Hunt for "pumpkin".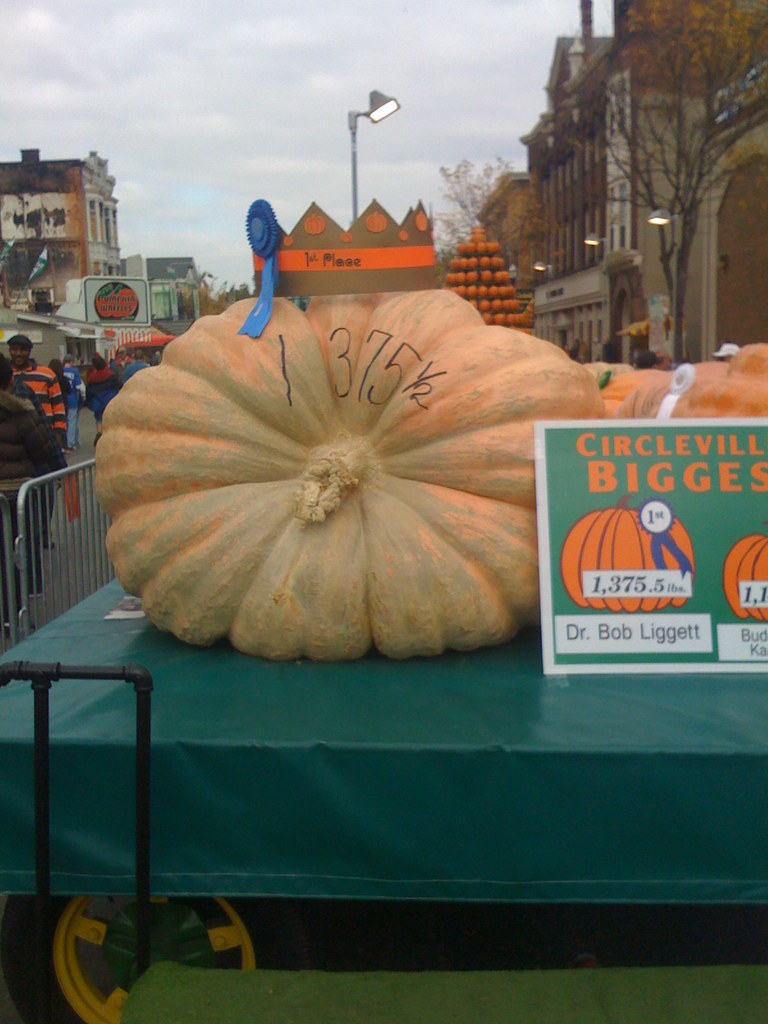
Hunted down at (x1=723, y1=540, x2=767, y2=623).
